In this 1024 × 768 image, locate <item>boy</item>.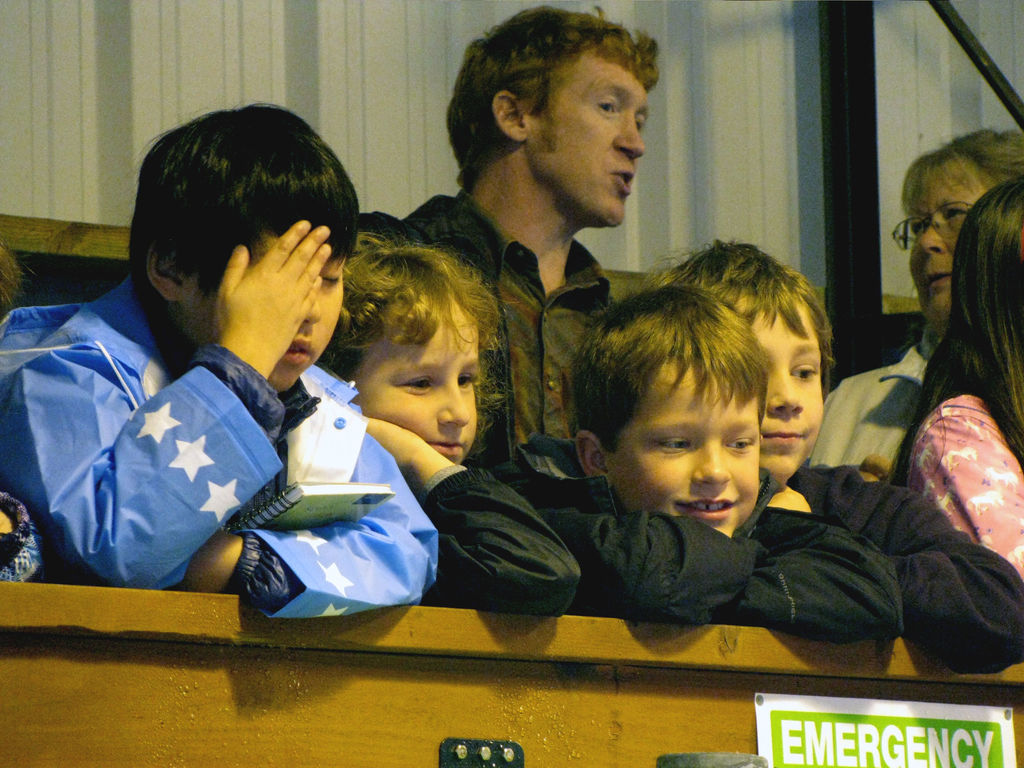
Bounding box: detection(495, 281, 900, 641).
